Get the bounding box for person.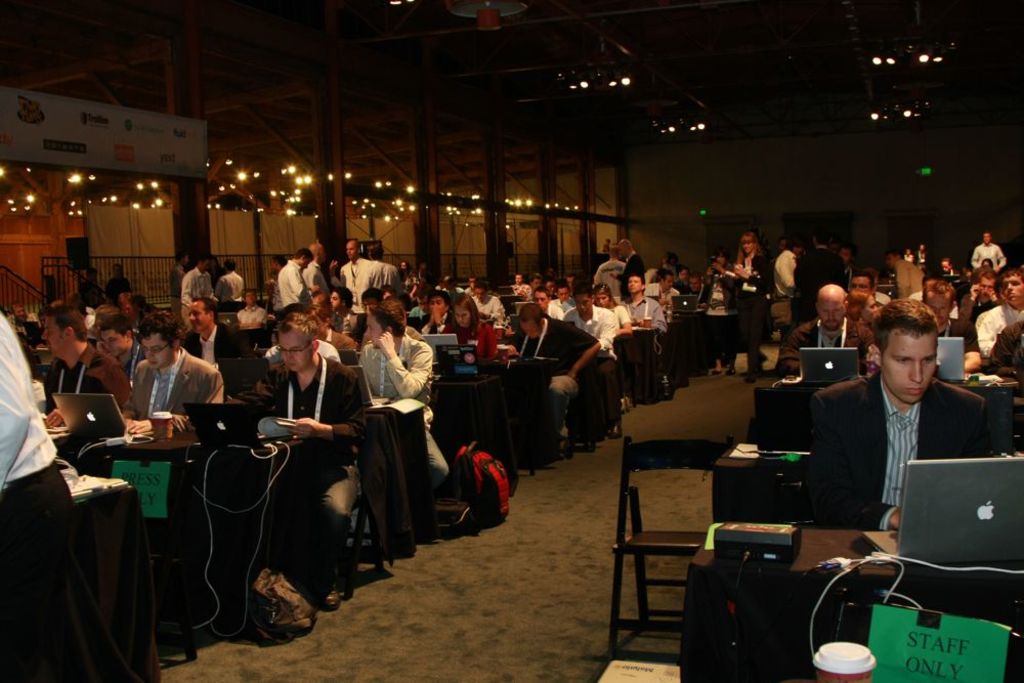
select_region(228, 284, 273, 331).
